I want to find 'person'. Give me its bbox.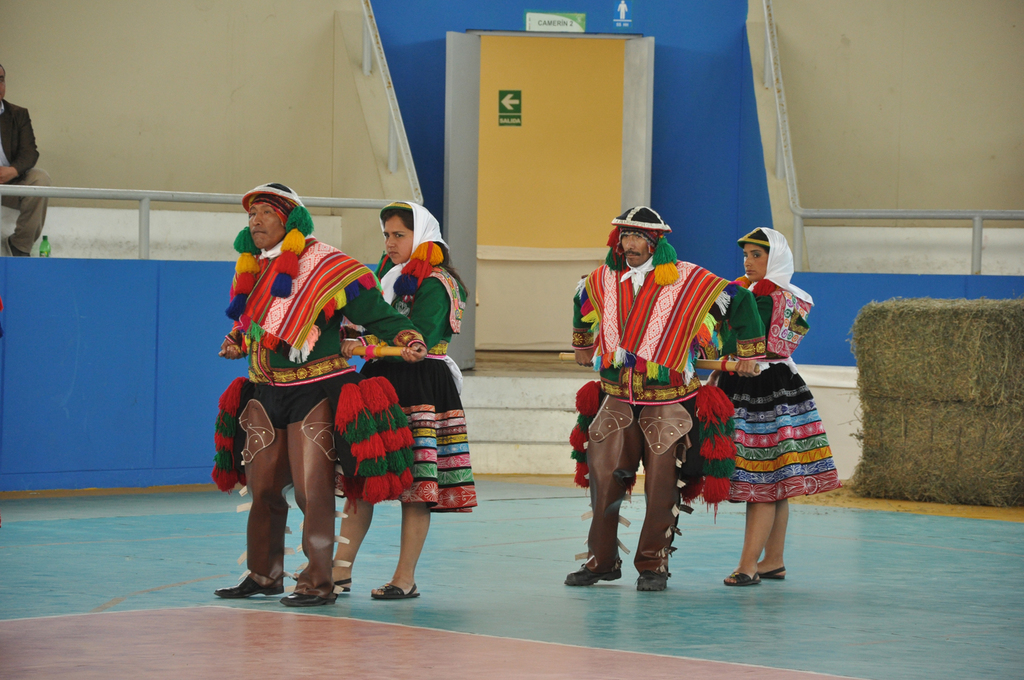
<region>219, 182, 425, 605</region>.
